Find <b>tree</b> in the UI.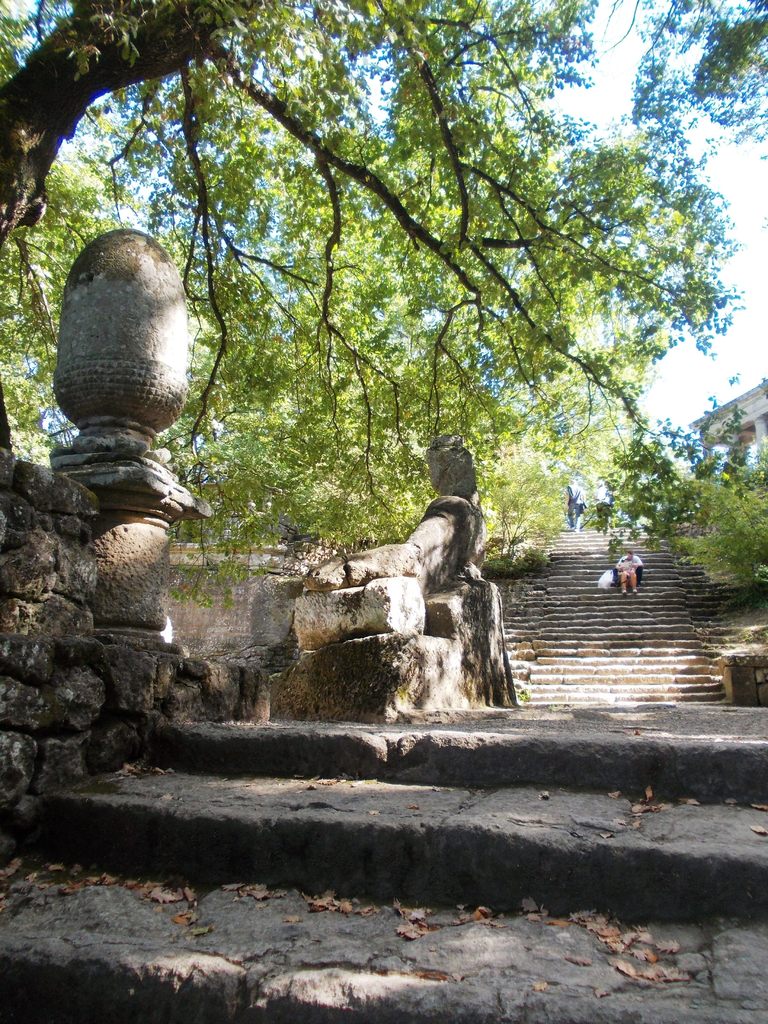
UI element at (0,0,746,515).
